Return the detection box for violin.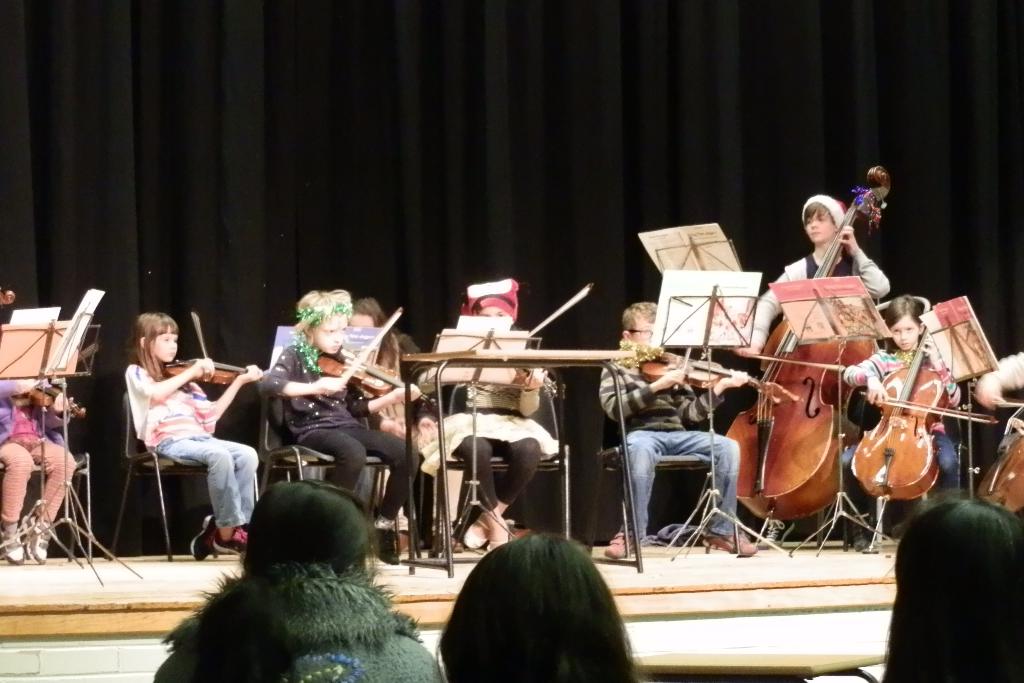
x1=163, y1=313, x2=273, y2=390.
